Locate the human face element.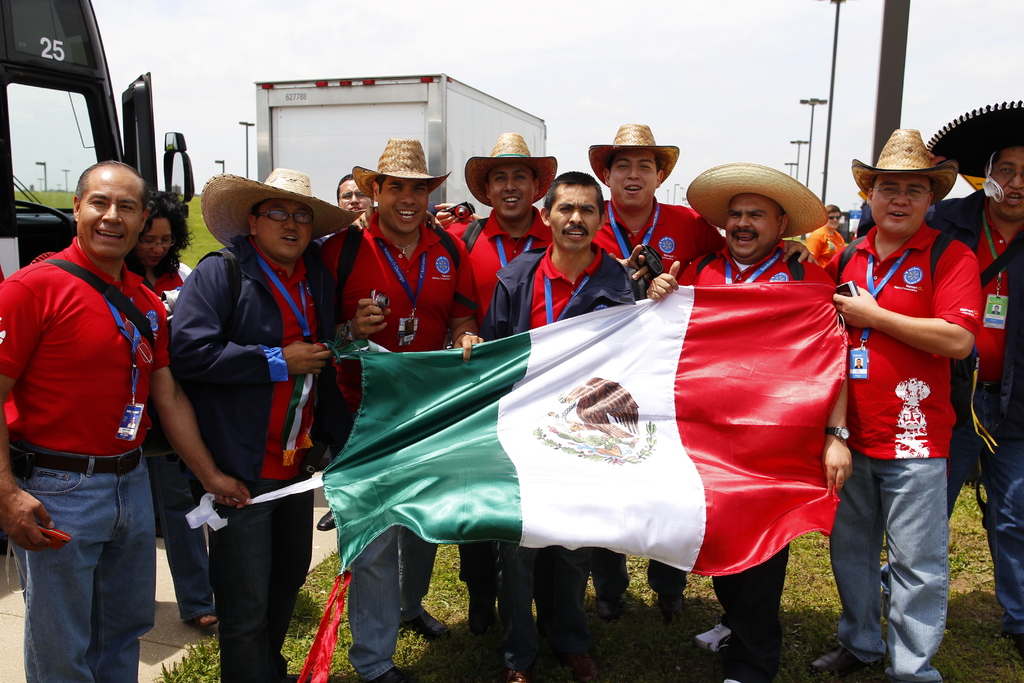
Element bbox: 375:177:428:236.
